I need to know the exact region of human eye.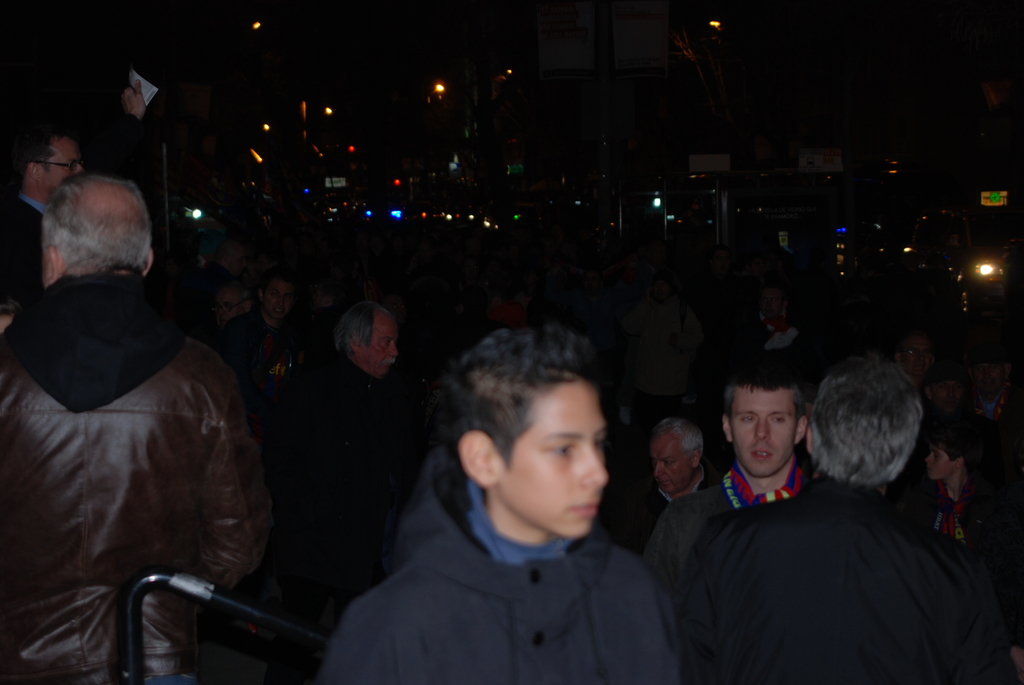
Region: 737,416,752,425.
